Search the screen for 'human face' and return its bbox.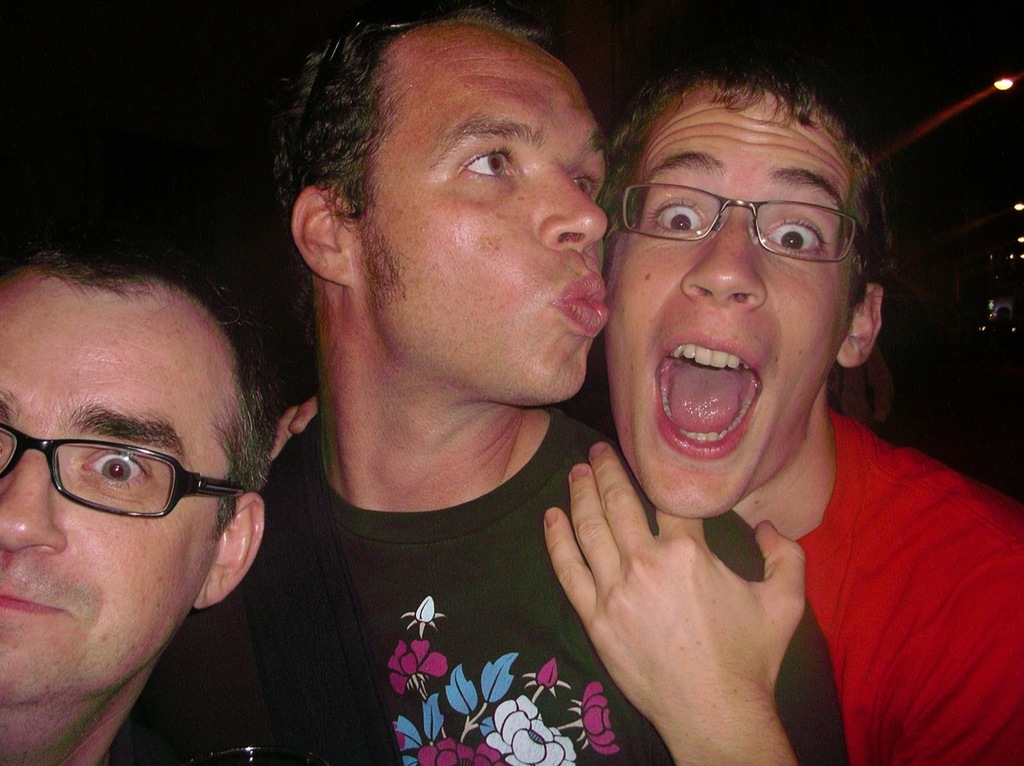
Found: locate(362, 24, 610, 406).
